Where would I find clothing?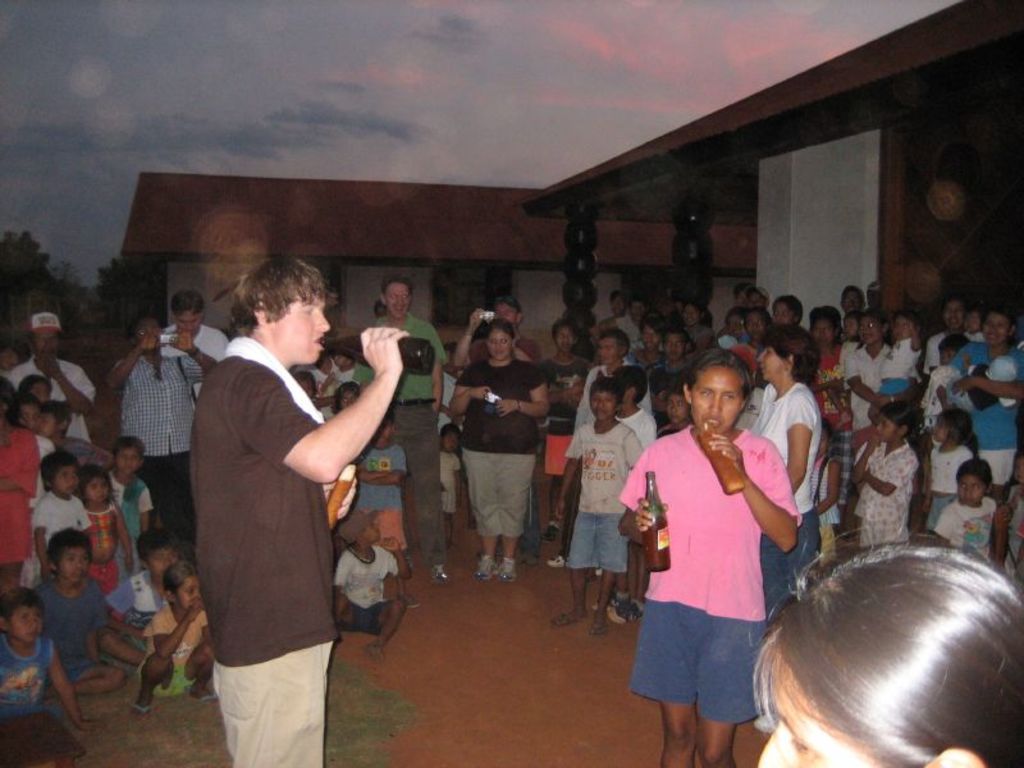
At crop(0, 635, 54, 722).
